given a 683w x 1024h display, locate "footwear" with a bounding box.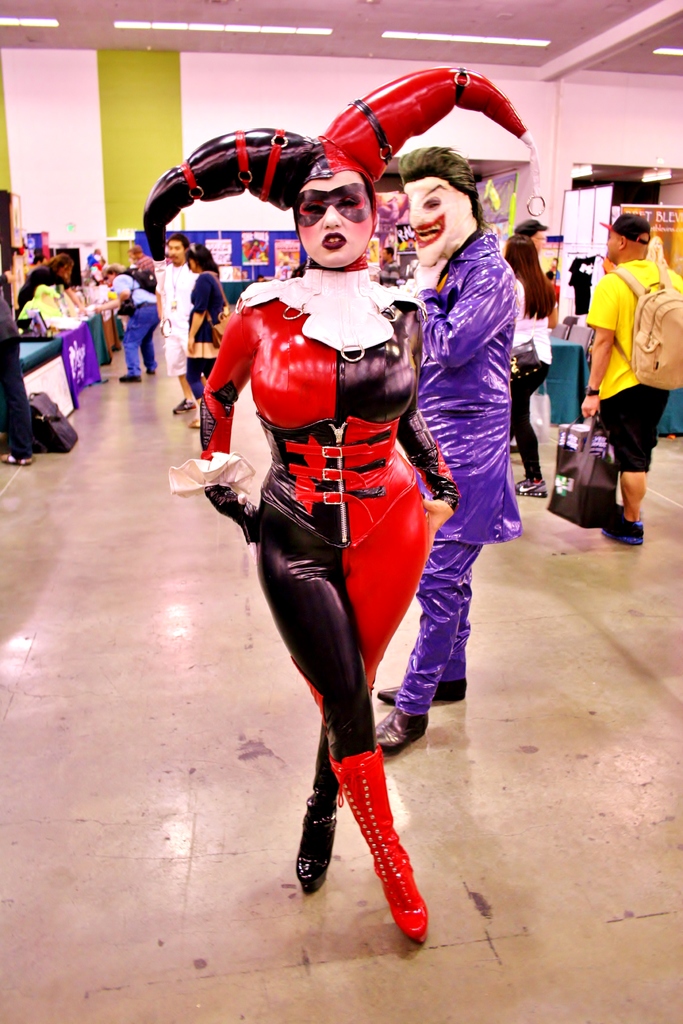
Located: 117,374,143,385.
